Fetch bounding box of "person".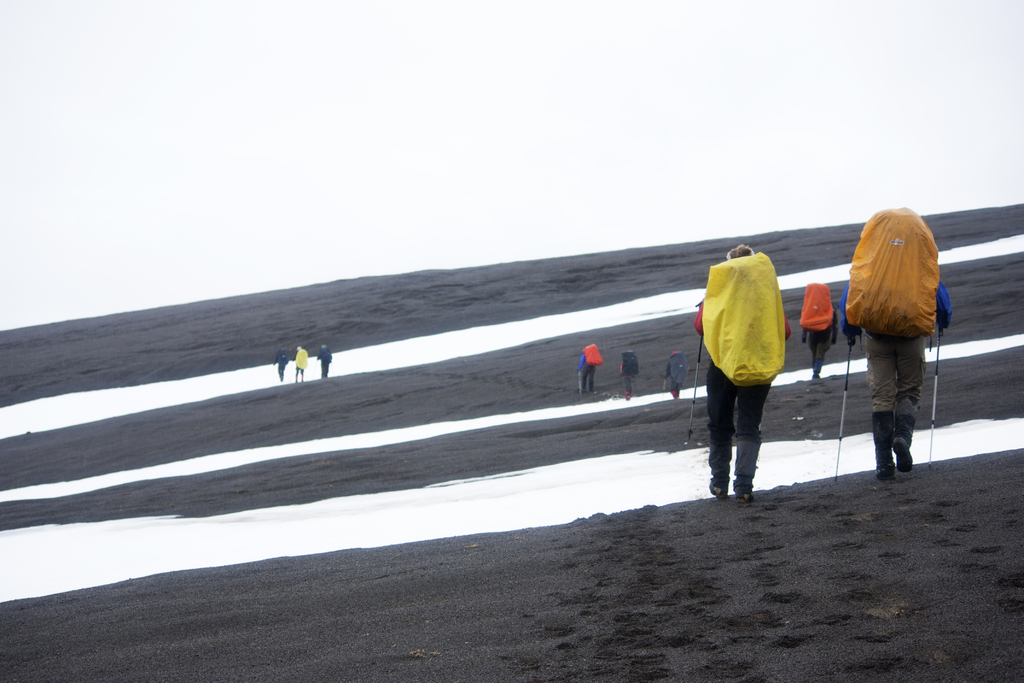
Bbox: <region>274, 345, 285, 383</region>.
